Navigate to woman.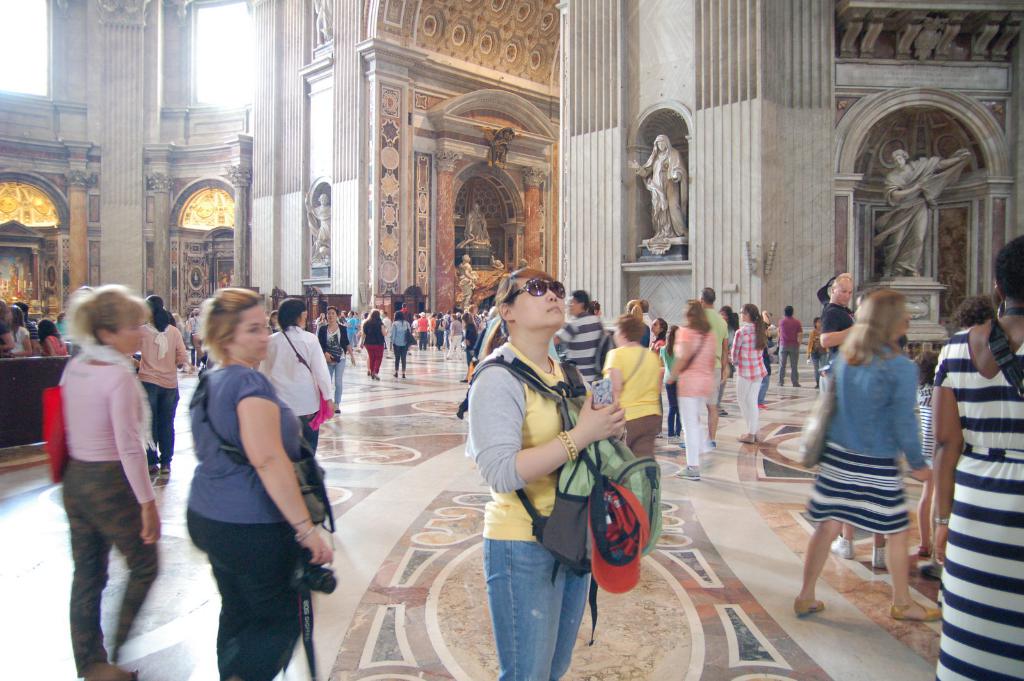
Navigation target: detection(926, 235, 1023, 680).
